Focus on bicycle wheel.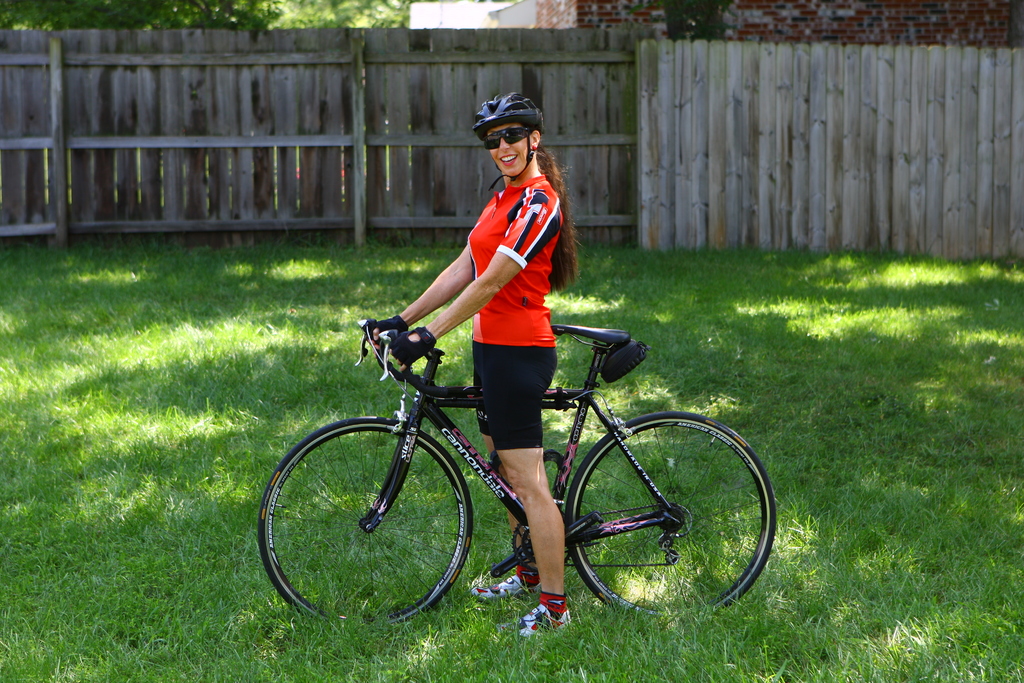
Focused at 566, 409, 778, 620.
